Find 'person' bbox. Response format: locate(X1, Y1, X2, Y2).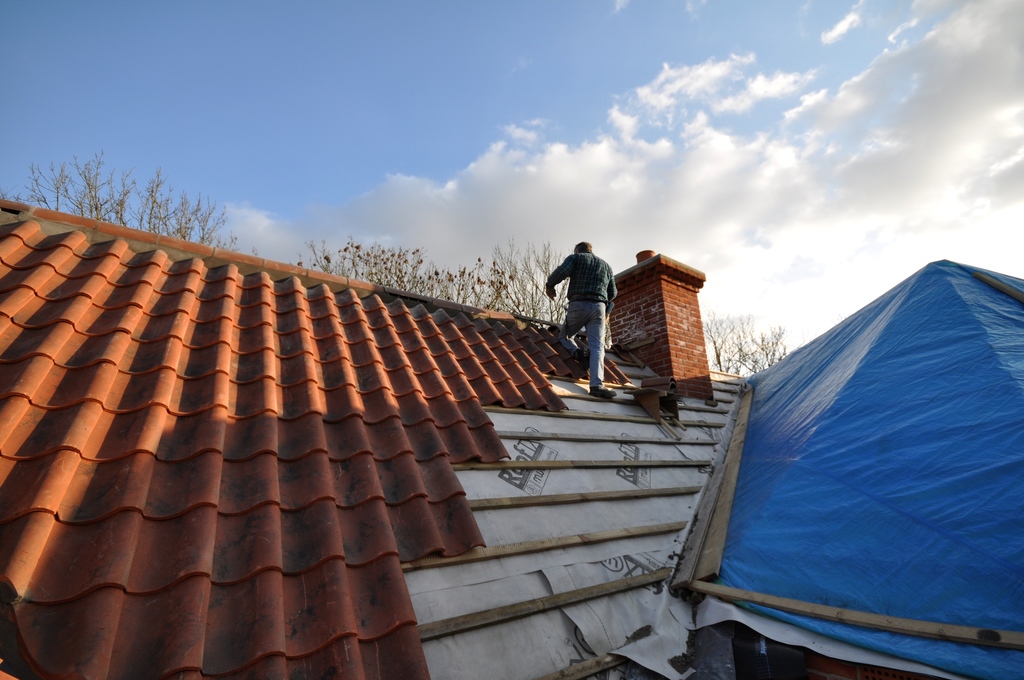
locate(540, 237, 623, 396).
